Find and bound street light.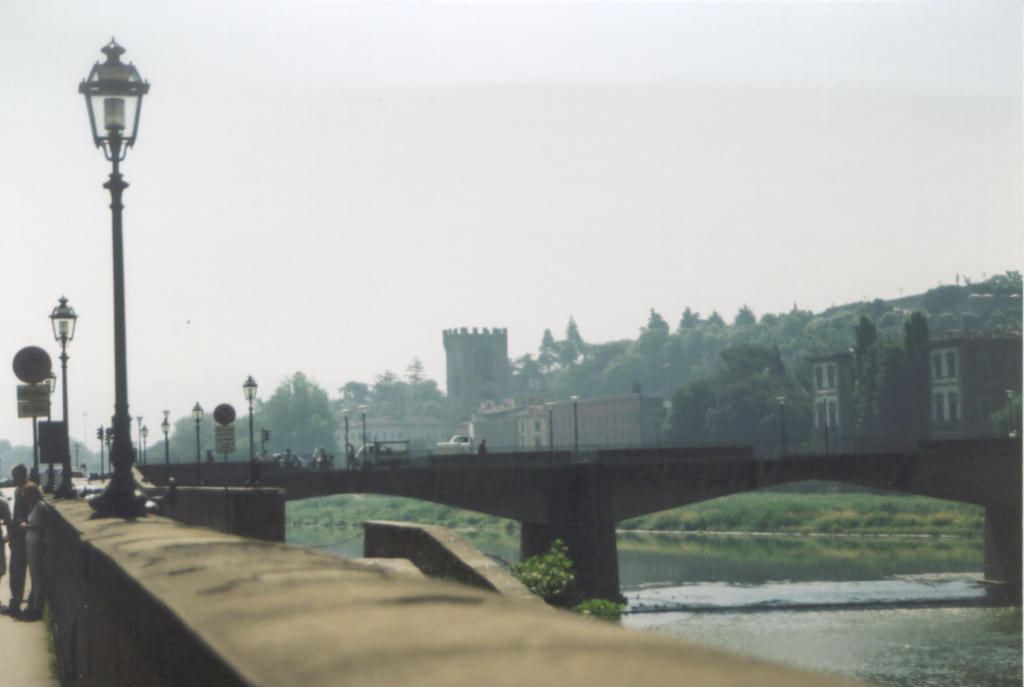
Bound: 28, 373, 64, 497.
